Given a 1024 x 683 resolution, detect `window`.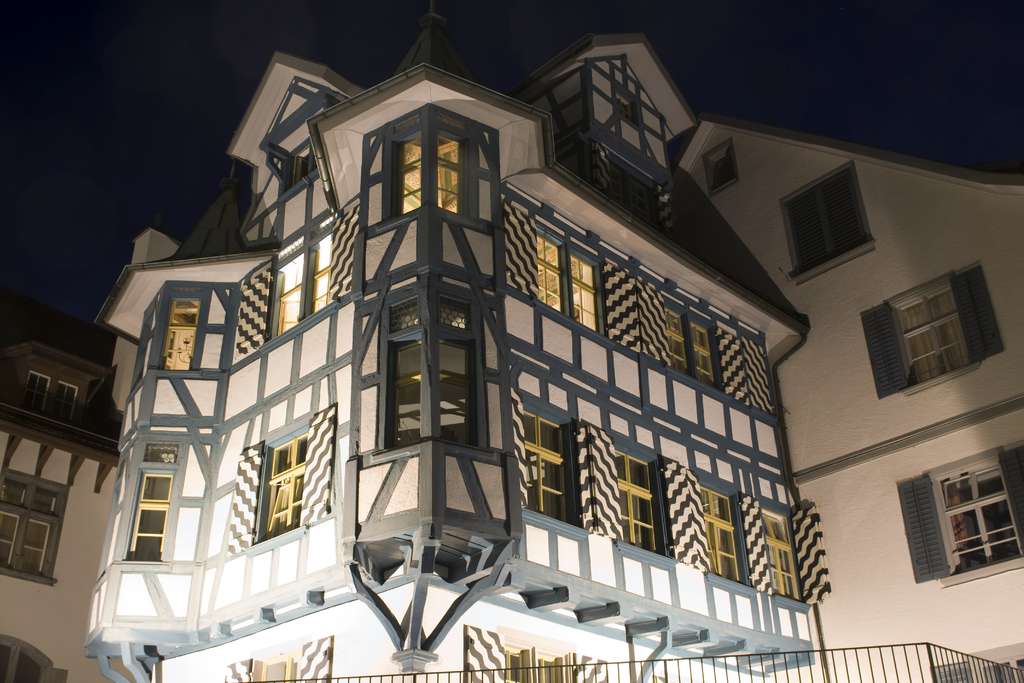
[x1=701, y1=486, x2=739, y2=575].
